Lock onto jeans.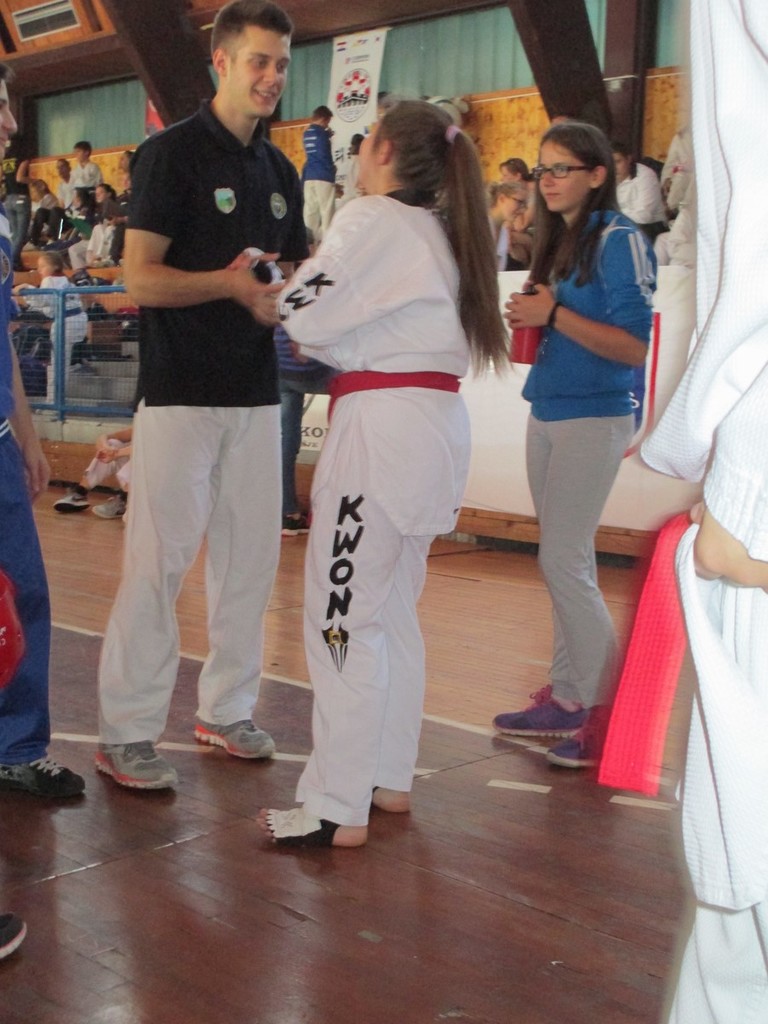
Locked: <region>527, 415, 648, 715</region>.
